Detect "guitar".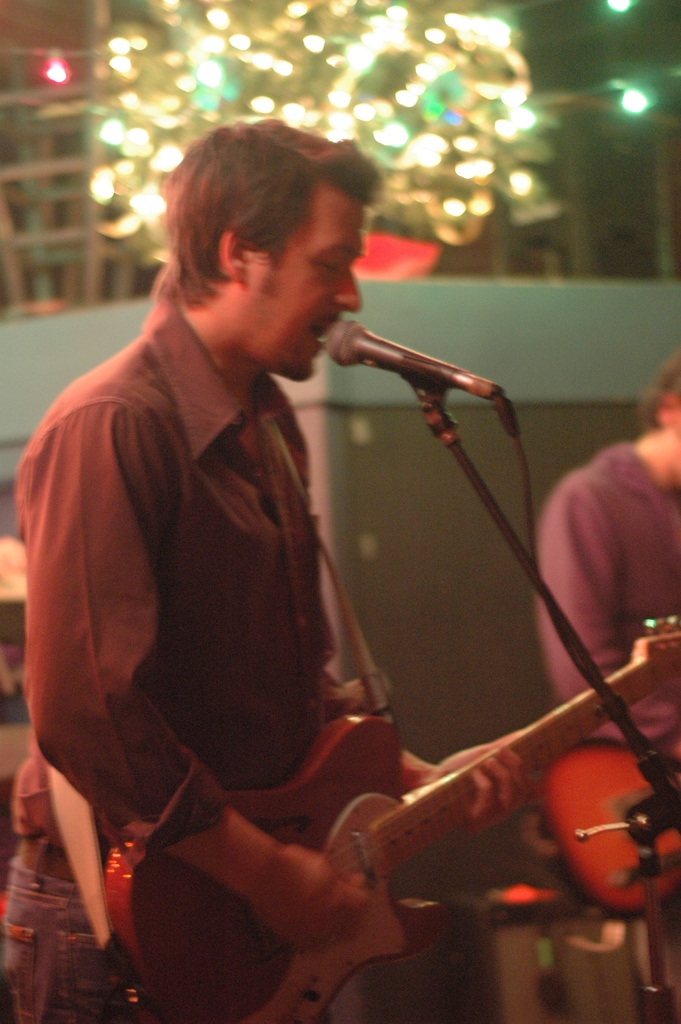
Detected at left=532, top=736, right=680, bottom=934.
